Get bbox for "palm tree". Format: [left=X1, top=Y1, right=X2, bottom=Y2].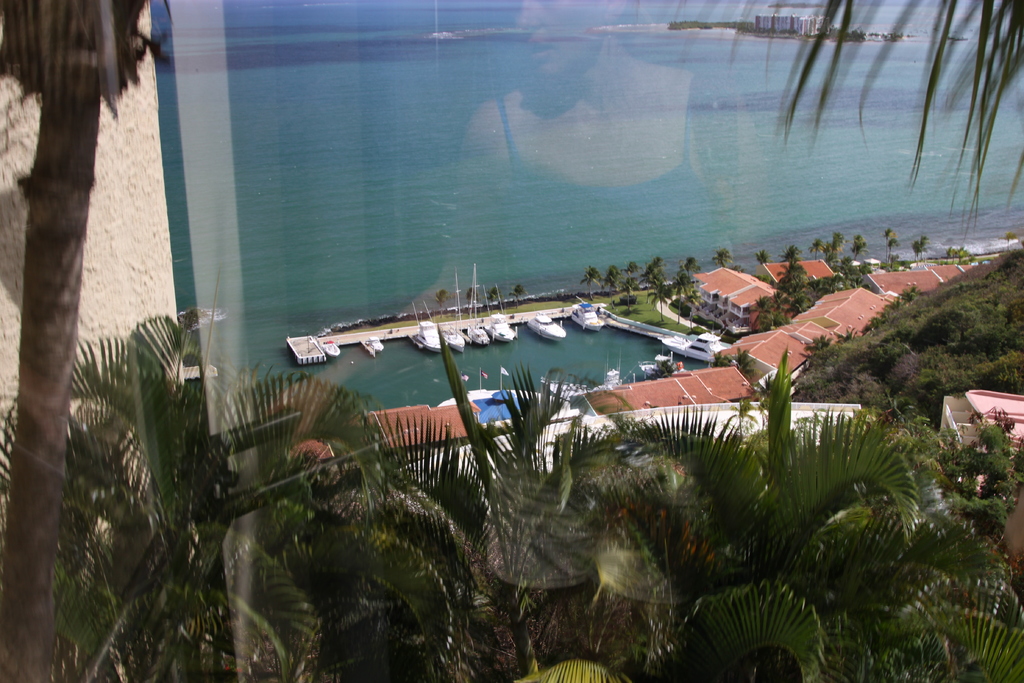
[left=847, top=233, right=870, bottom=259].
